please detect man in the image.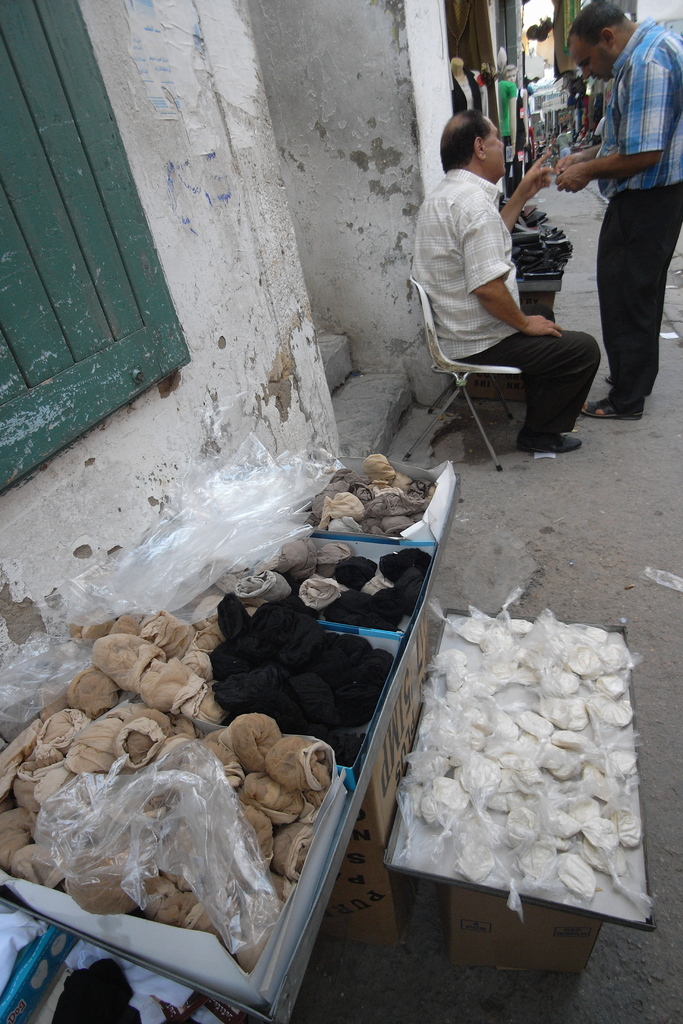
pyautogui.locateOnScreen(555, 0, 682, 420).
